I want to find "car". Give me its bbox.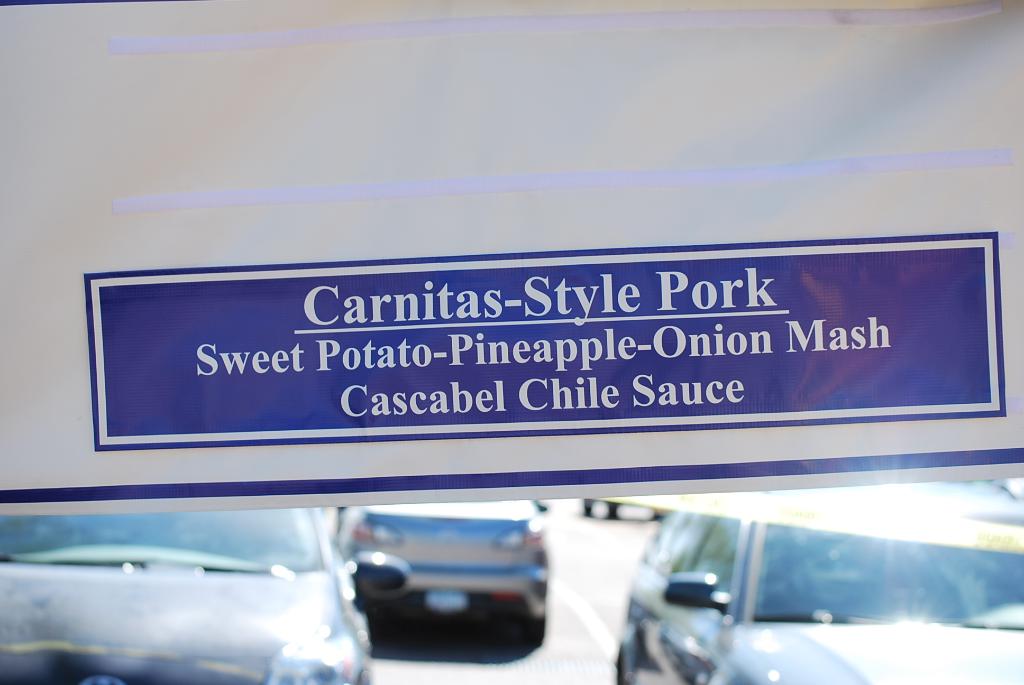
0:510:395:684.
